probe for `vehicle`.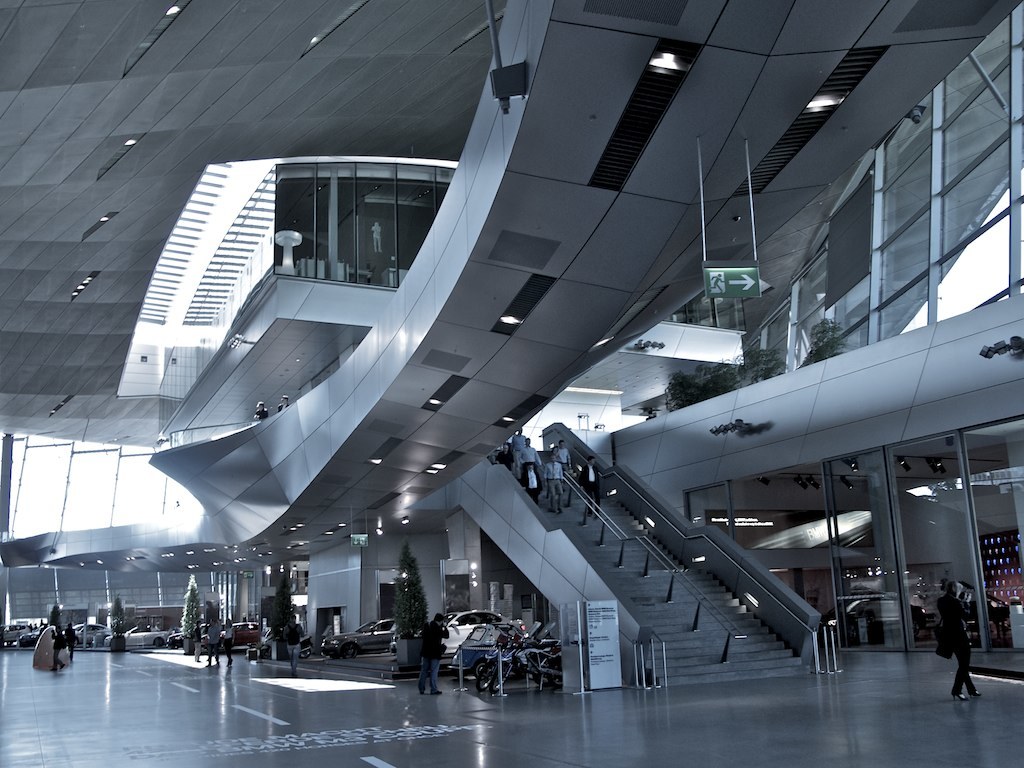
Probe result: bbox(426, 606, 523, 669).
